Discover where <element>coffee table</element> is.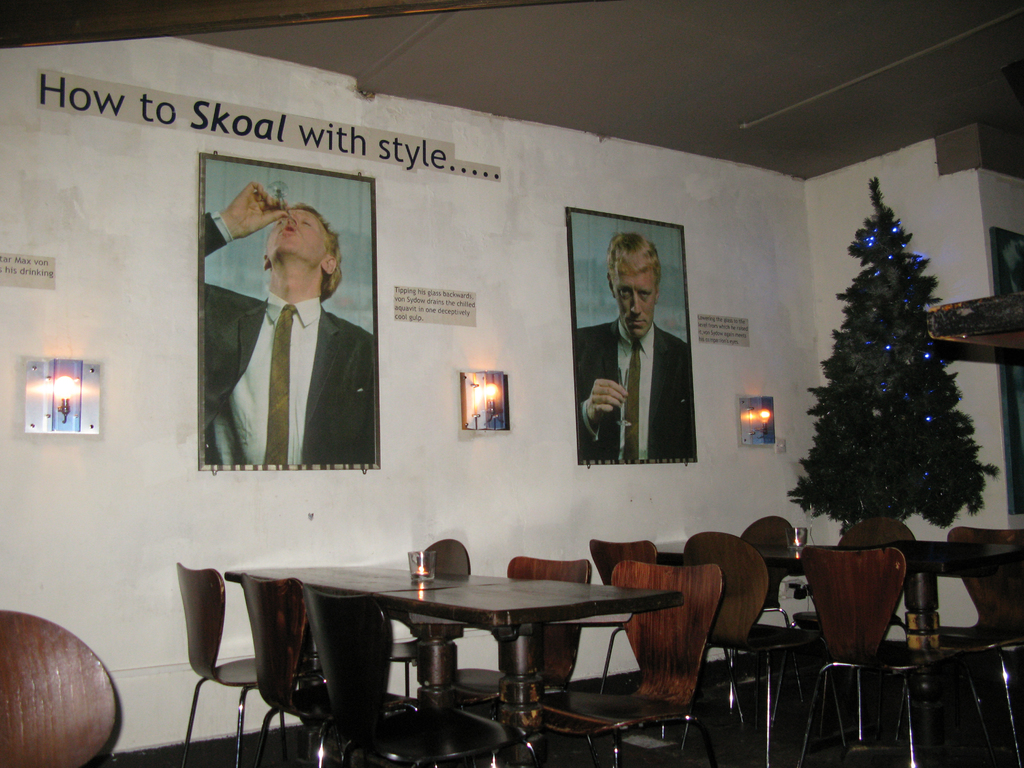
Discovered at box=[227, 552, 452, 691].
